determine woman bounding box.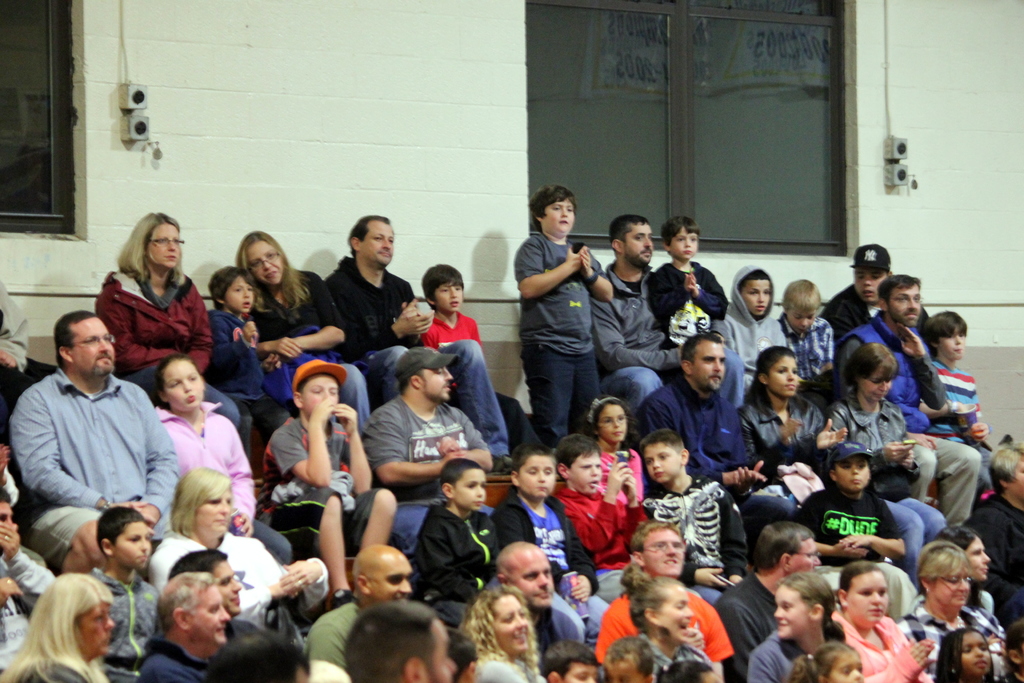
Determined: crop(750, 571, 854, 682).
